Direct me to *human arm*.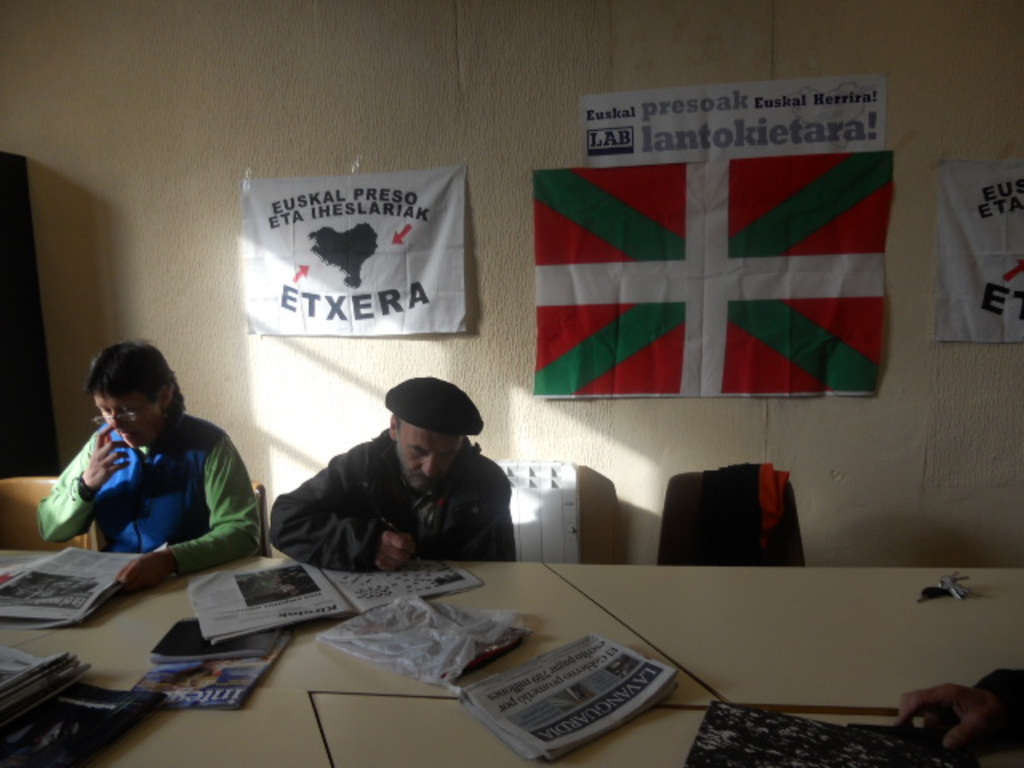
Direction: region(29, 422, 134, 544).
